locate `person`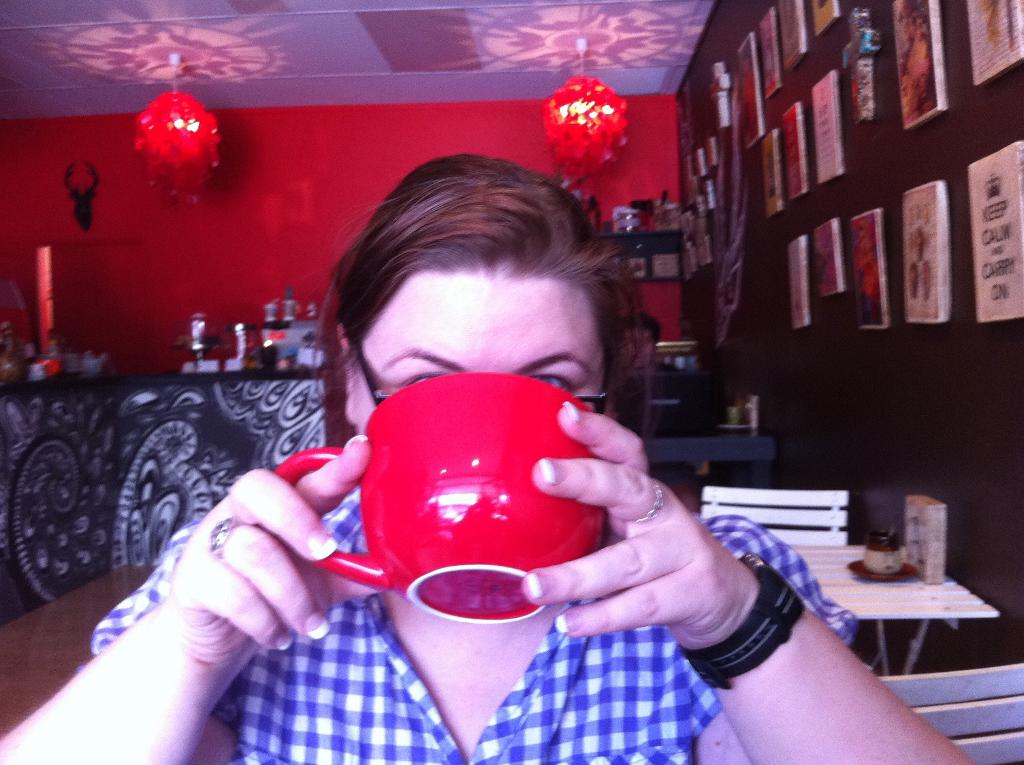
region(0, 149, 994, 764)
